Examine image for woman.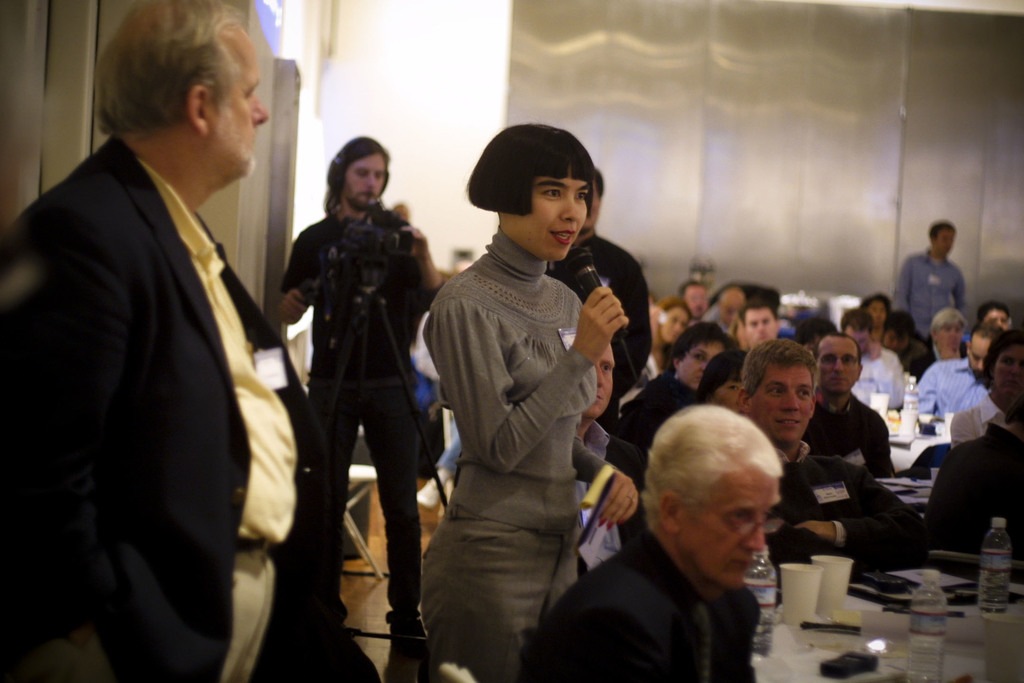
Examination result: Rect(698, 341, 761, 418).
